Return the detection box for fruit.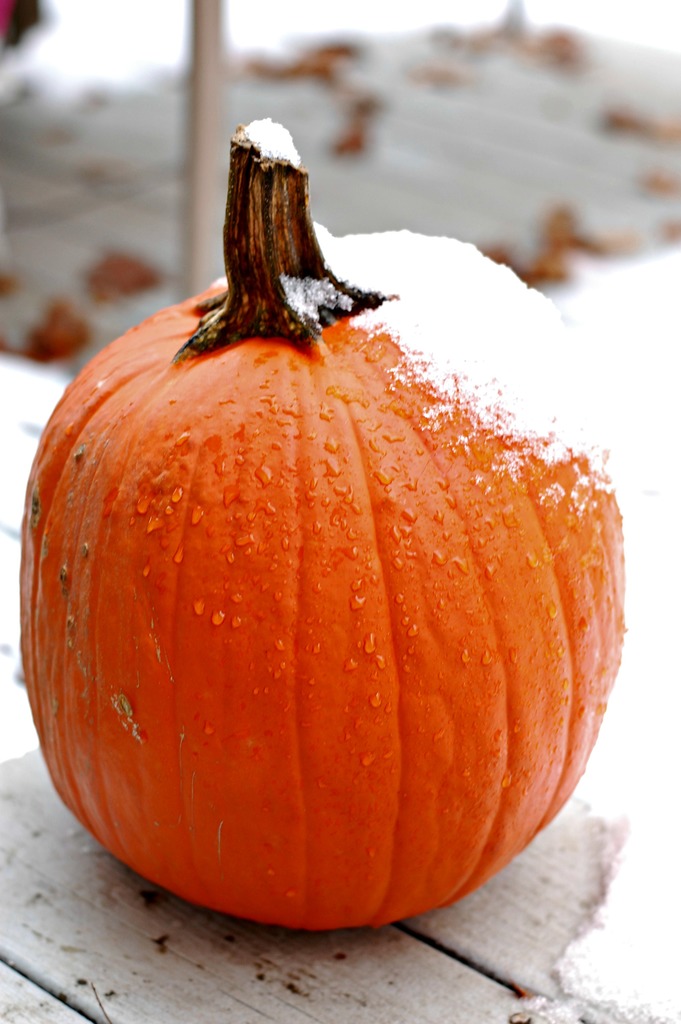
bbox(14, 106, 621, 927).
